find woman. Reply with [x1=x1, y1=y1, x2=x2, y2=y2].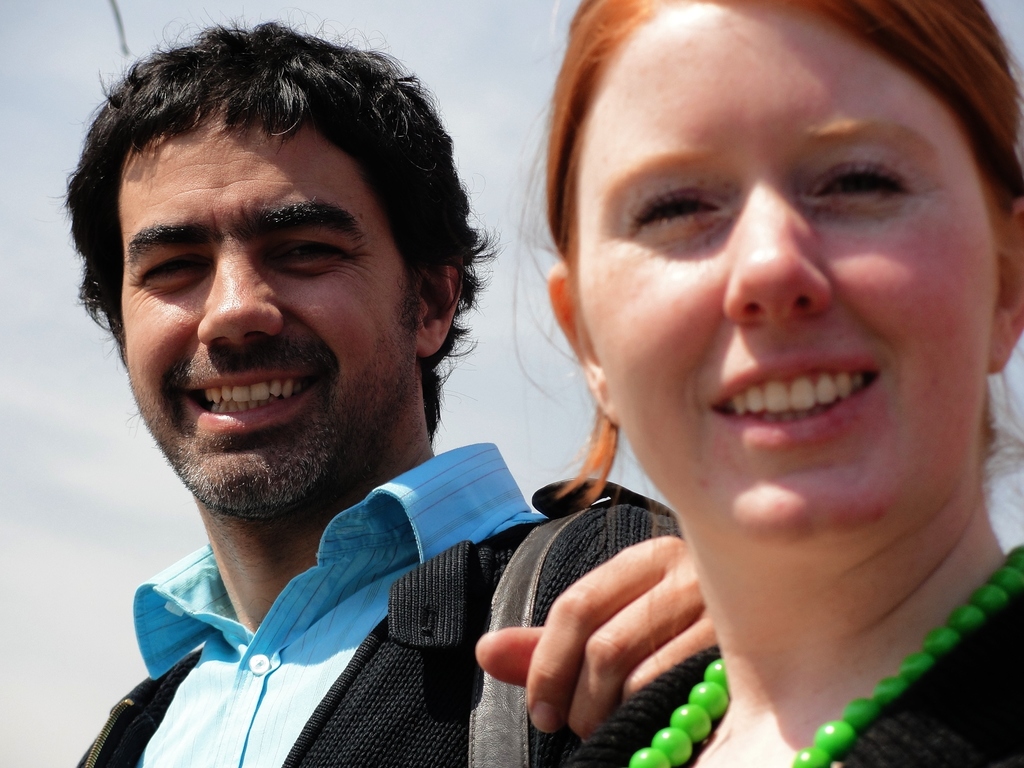
[x1=407, y1=4, x2=1023, y2=767].
